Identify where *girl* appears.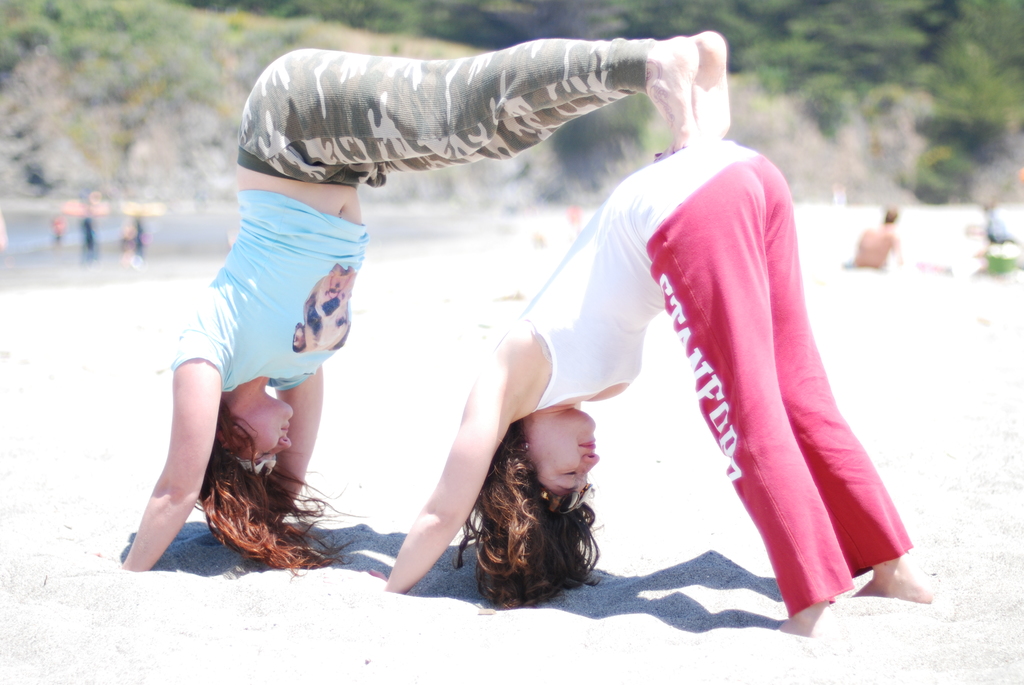
Appears at box=[97, 19, 727, 573].
